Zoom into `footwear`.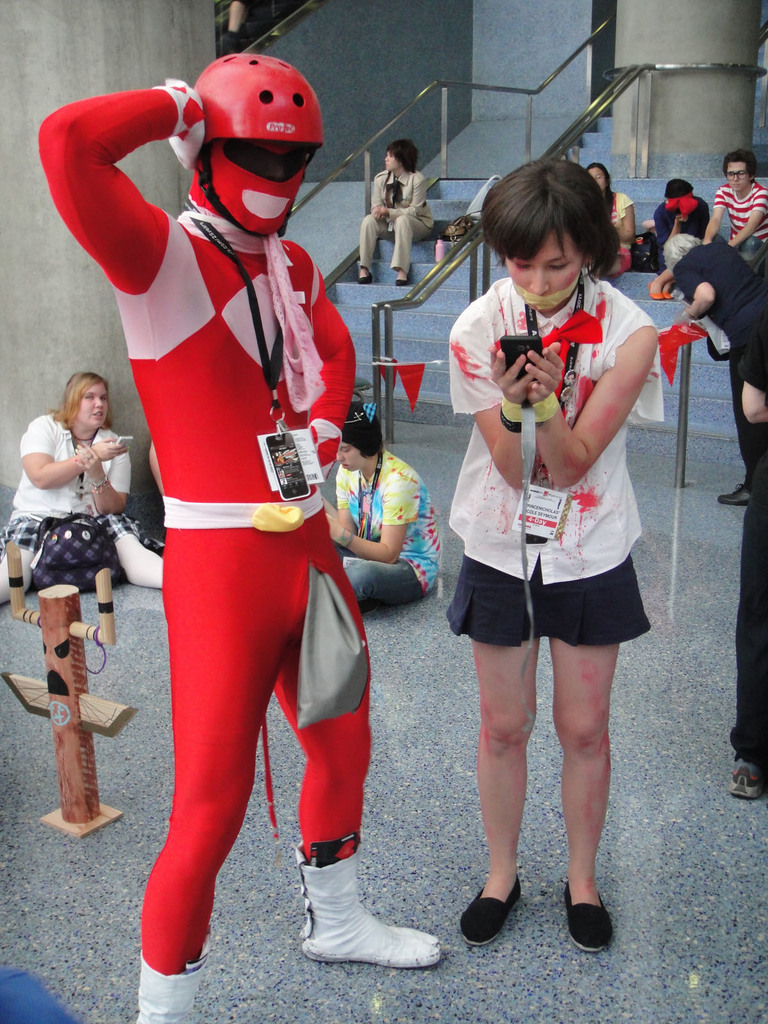
Zoom target: <bbox>660, 289, 677, 301</bbox>.
